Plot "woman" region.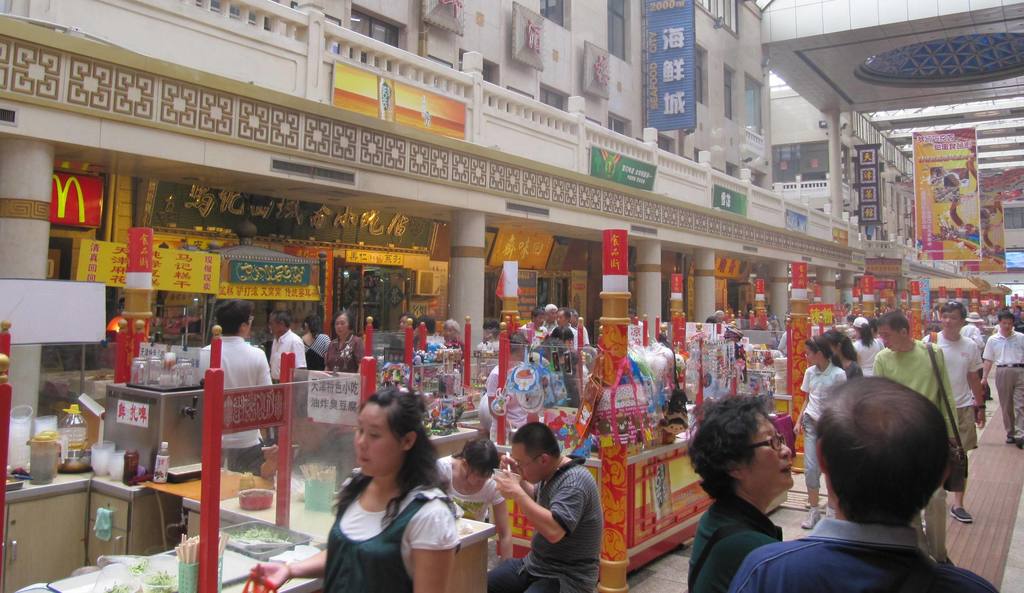
Plotted at <bbox>686, 391, 794, 592</bbox>.
